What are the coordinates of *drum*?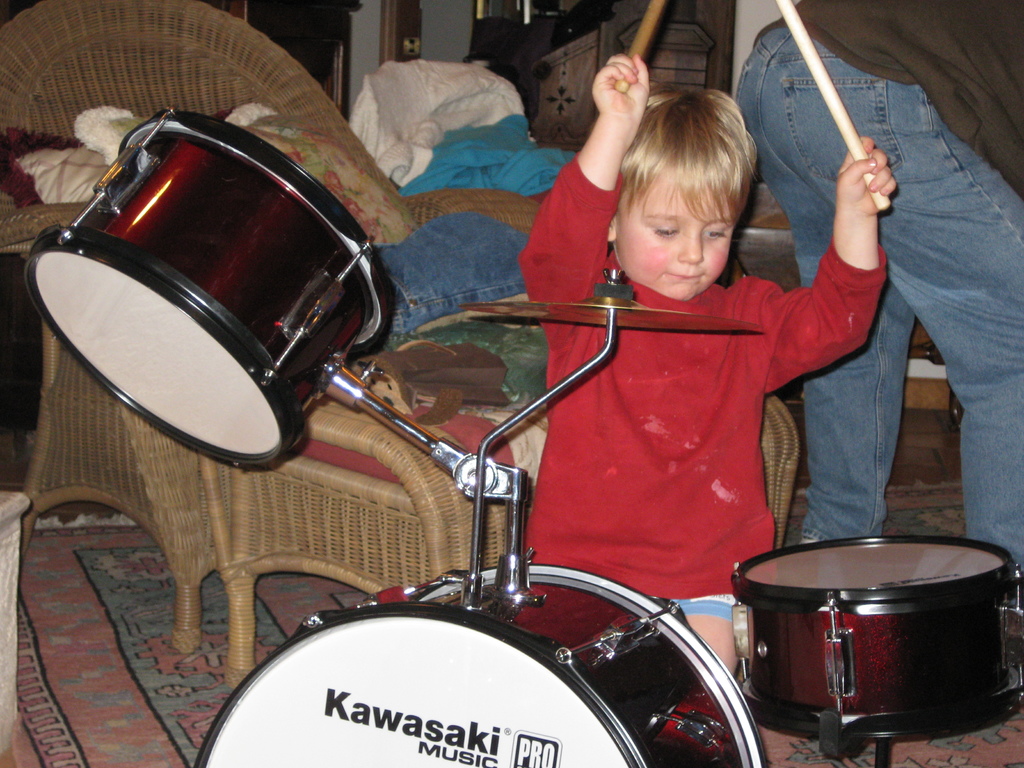
rect(689, 479, 1023, 744).
